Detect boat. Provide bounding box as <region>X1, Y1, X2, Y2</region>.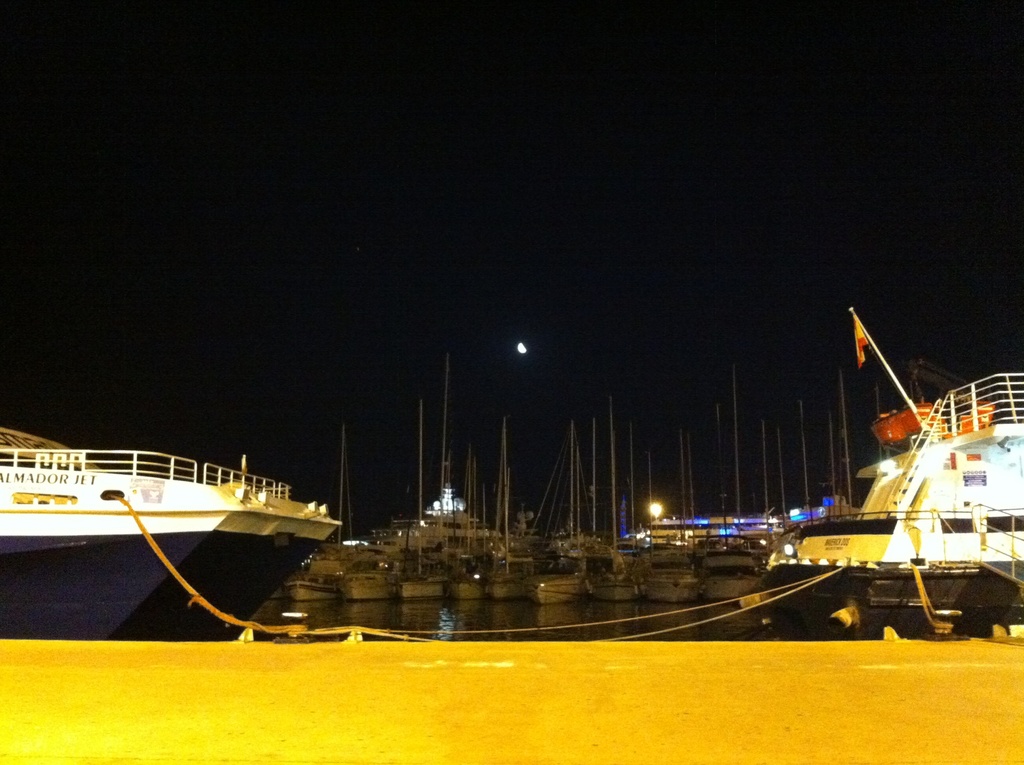
<region>594, 402, 637, 602</region>.
